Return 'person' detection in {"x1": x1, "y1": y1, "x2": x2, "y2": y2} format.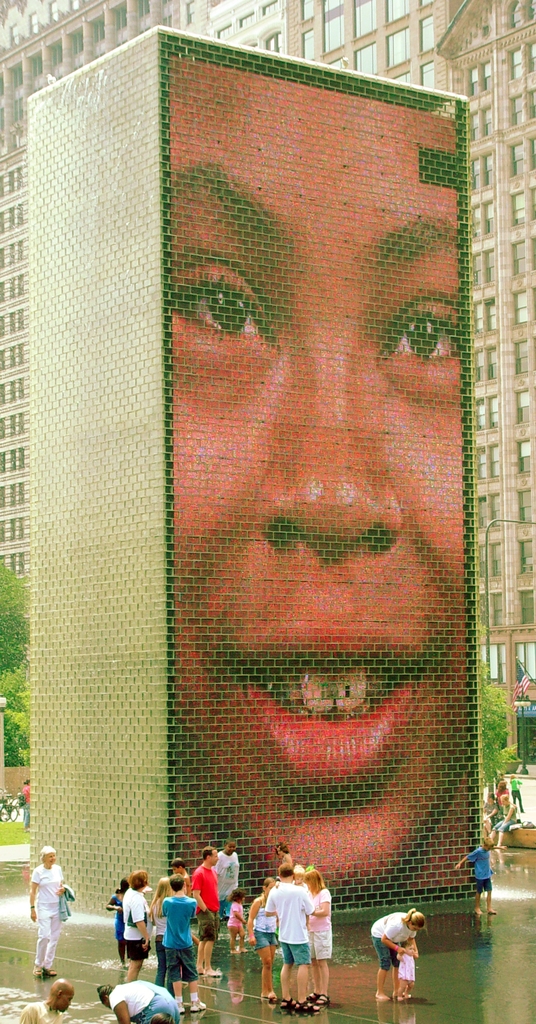
{"x1": 21, "y1": 842, "x2": 77, "y2": 986}.
